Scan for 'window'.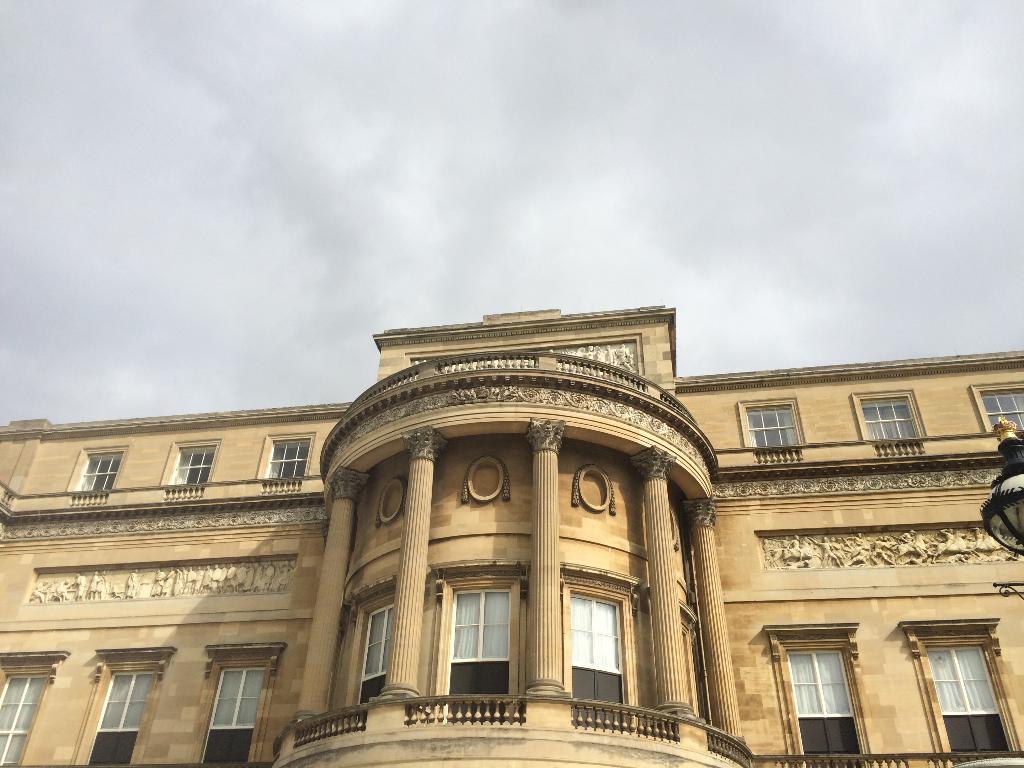
Scan result: region(858, 397, 918, 444).
